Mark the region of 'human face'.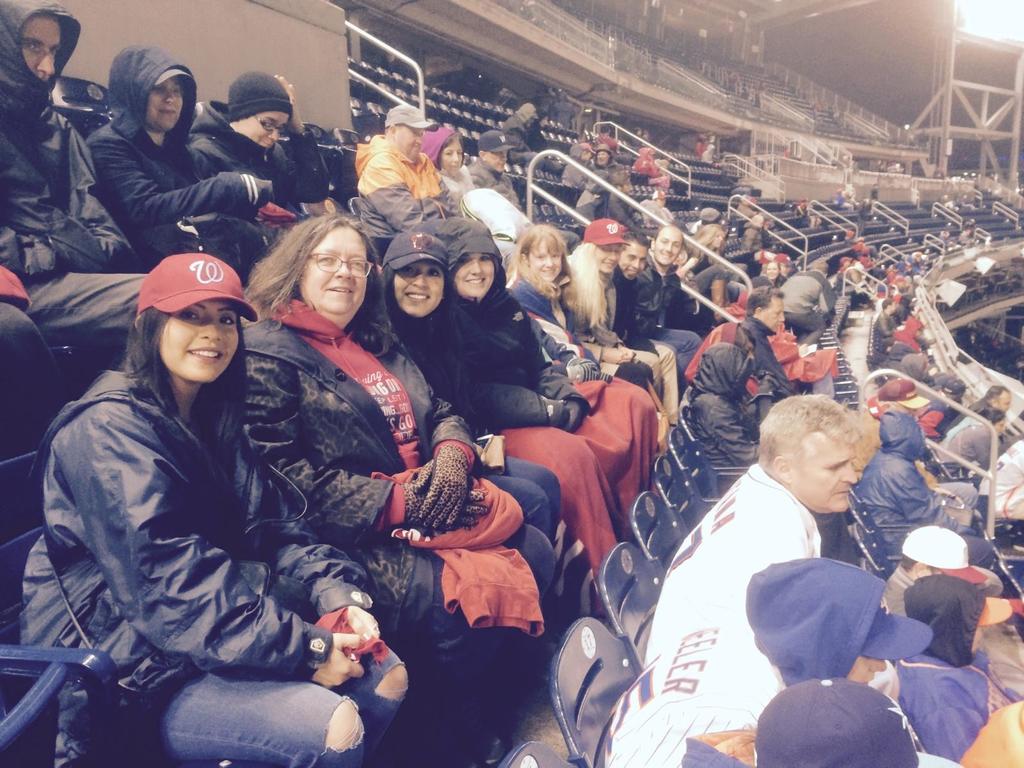
Region: [653, 233, 684, 264].
